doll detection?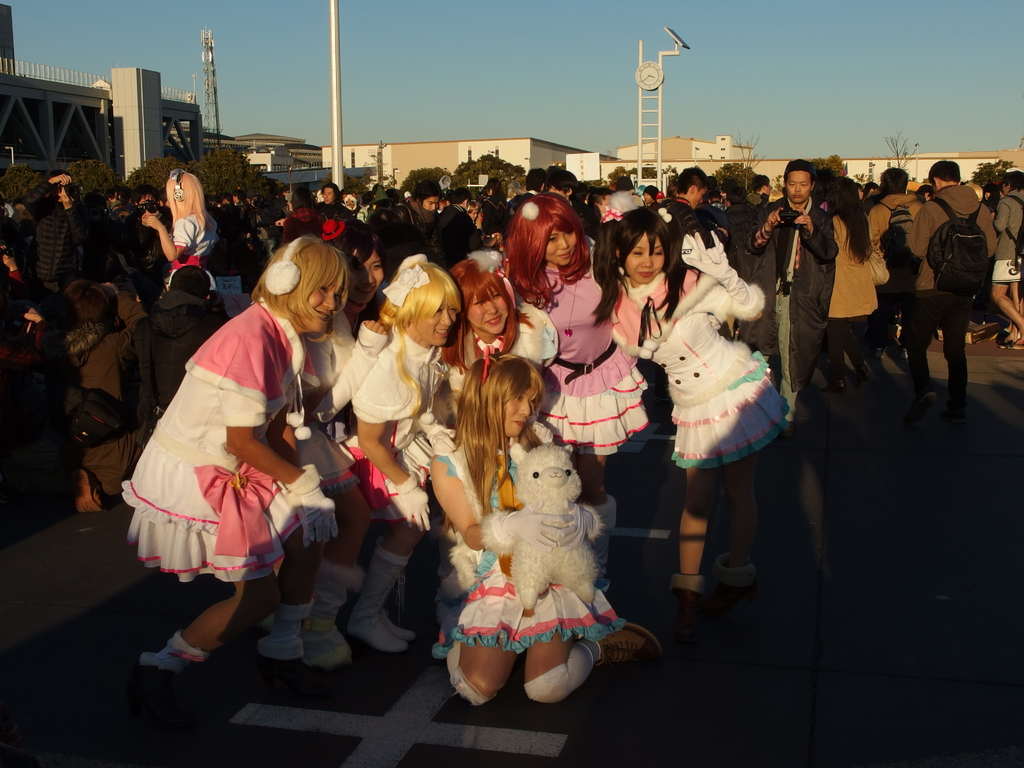
locate(422, 371, 615, 705)
